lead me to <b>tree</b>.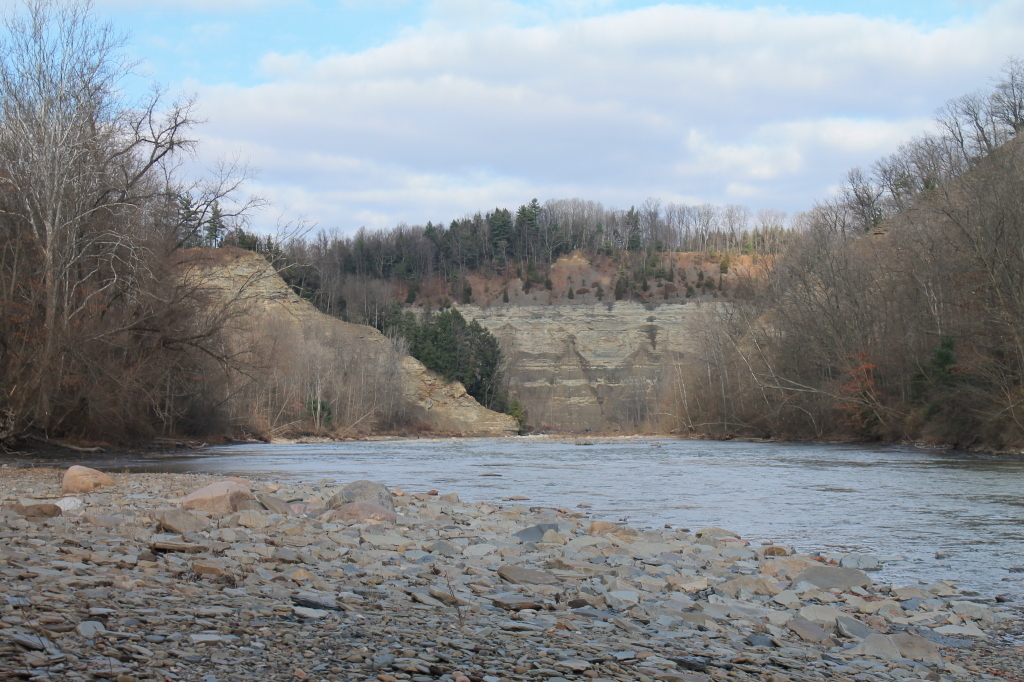
Lead to bbox(738, 101, 1003, 435).
